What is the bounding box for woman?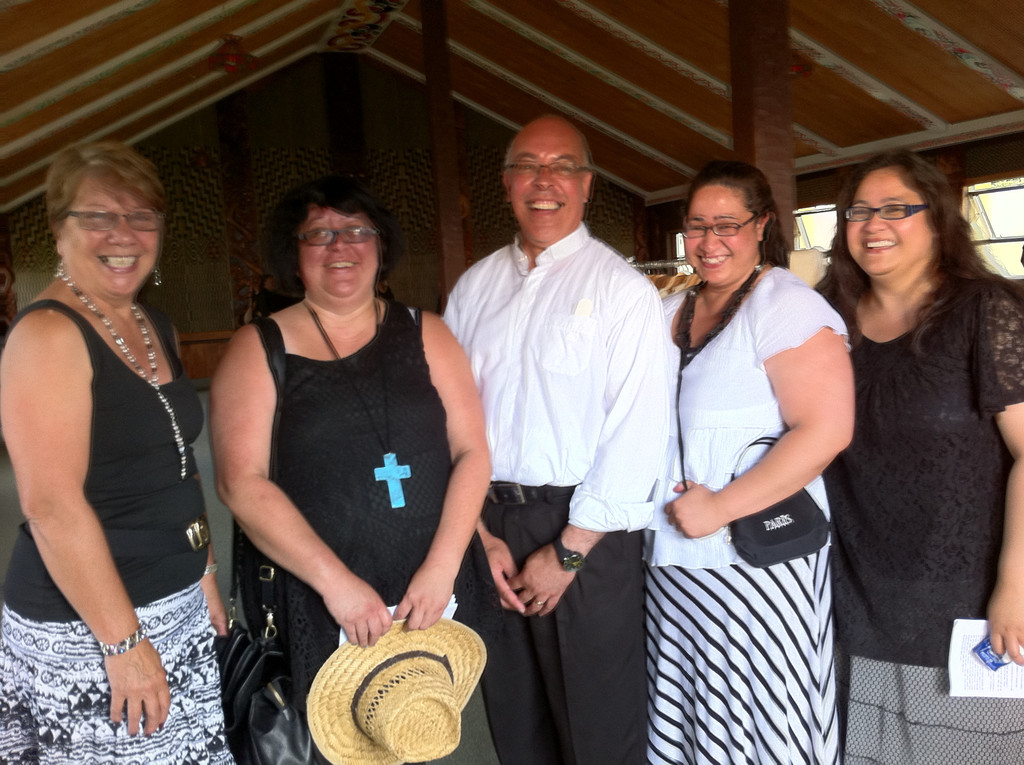
{"left": 204, "top": 177, "right": 504, "bottom": 764}.
